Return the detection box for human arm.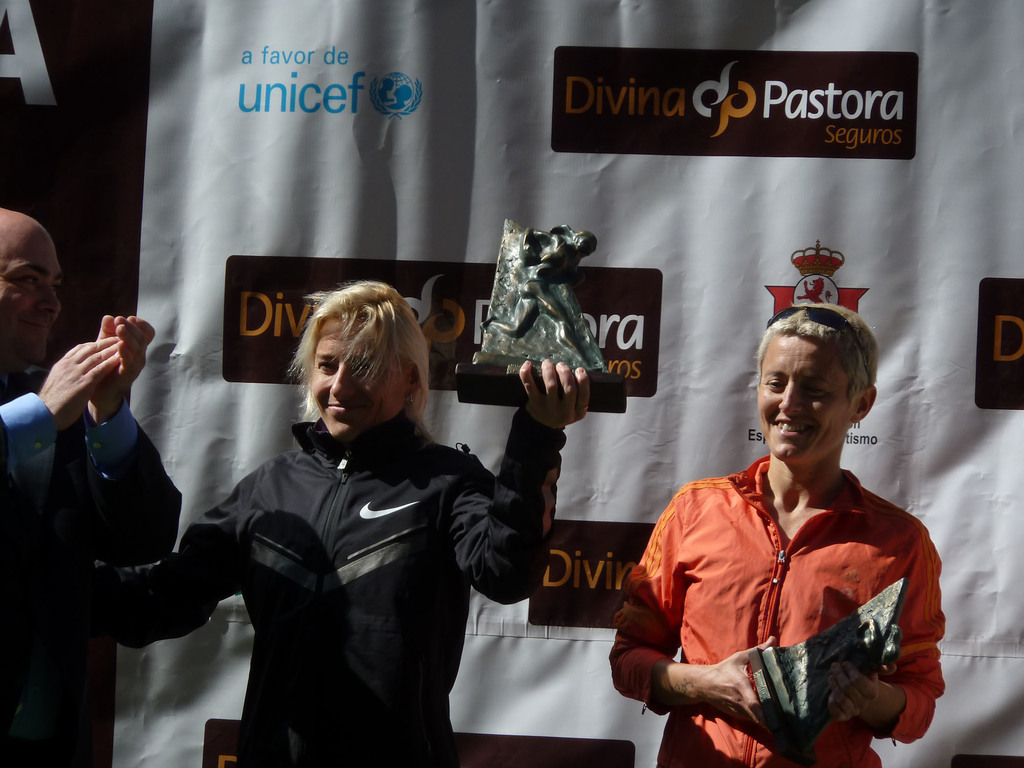
(589,480,779,737).
